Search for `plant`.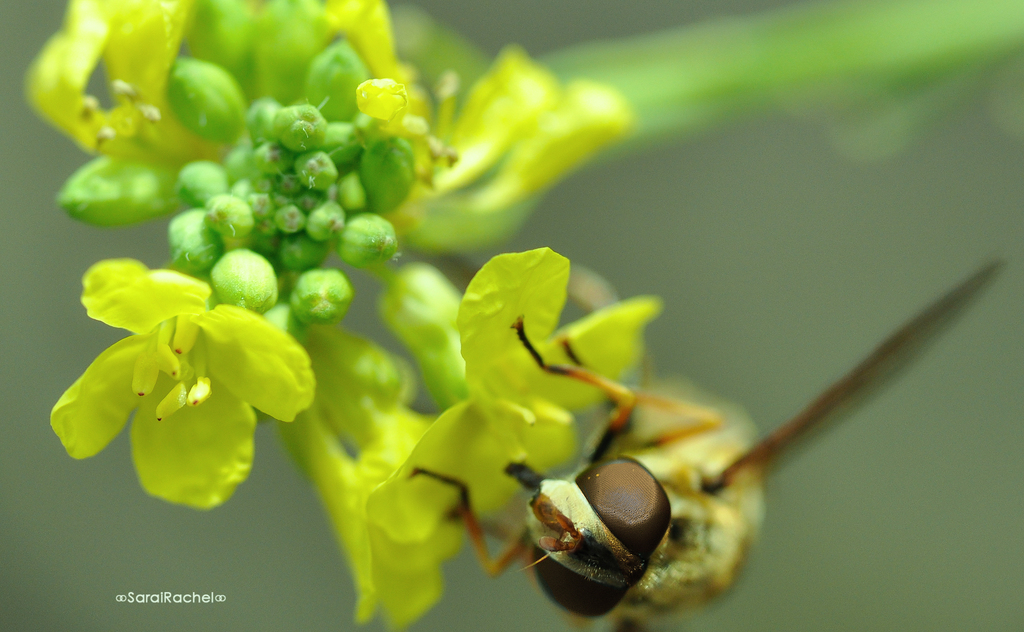
Found at 73, 82, 1023, 631.
